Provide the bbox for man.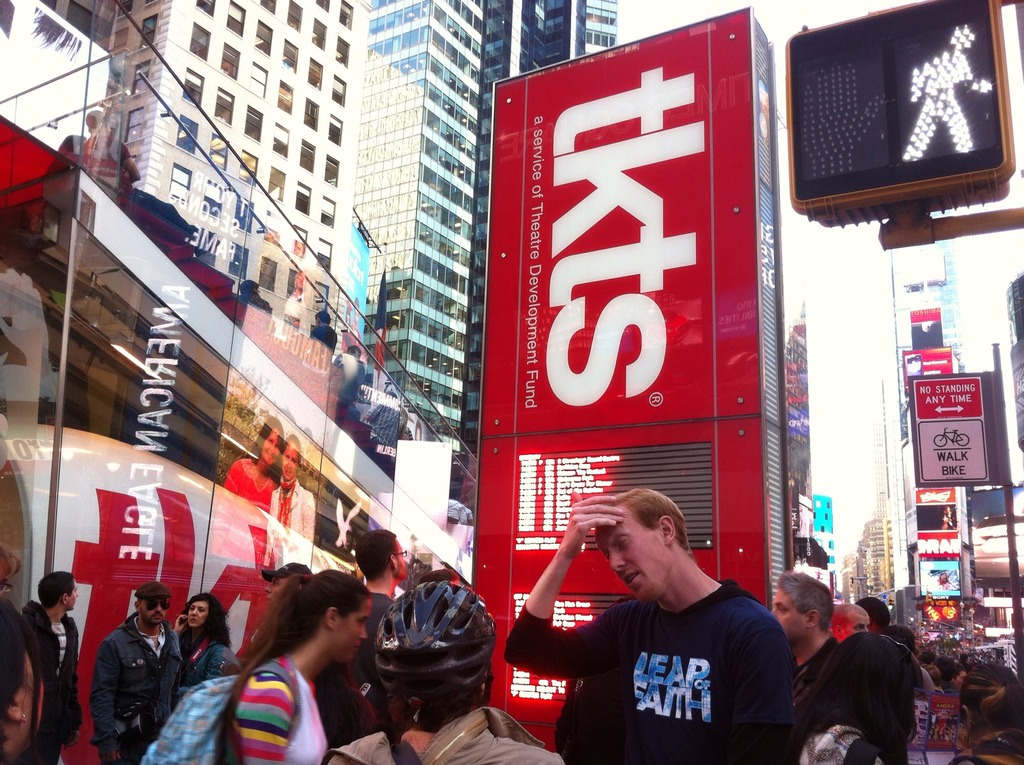
l=319, t=522, r=419, b=734.
